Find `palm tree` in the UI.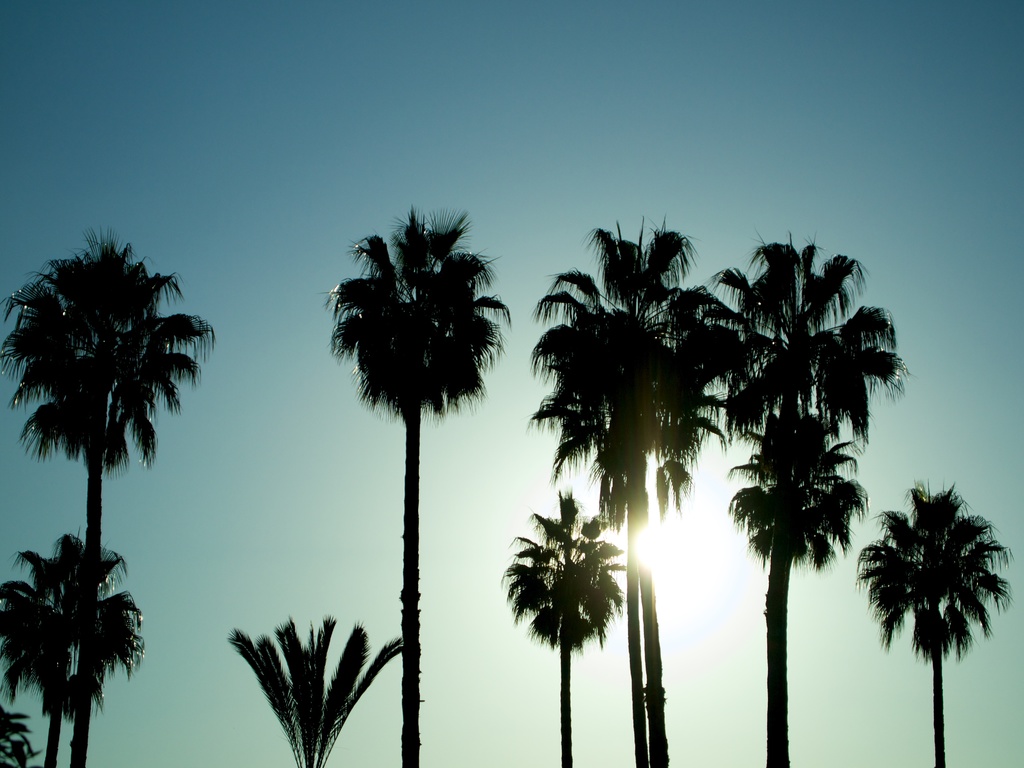
UI element at <box>856,484,1013,767</box>.
